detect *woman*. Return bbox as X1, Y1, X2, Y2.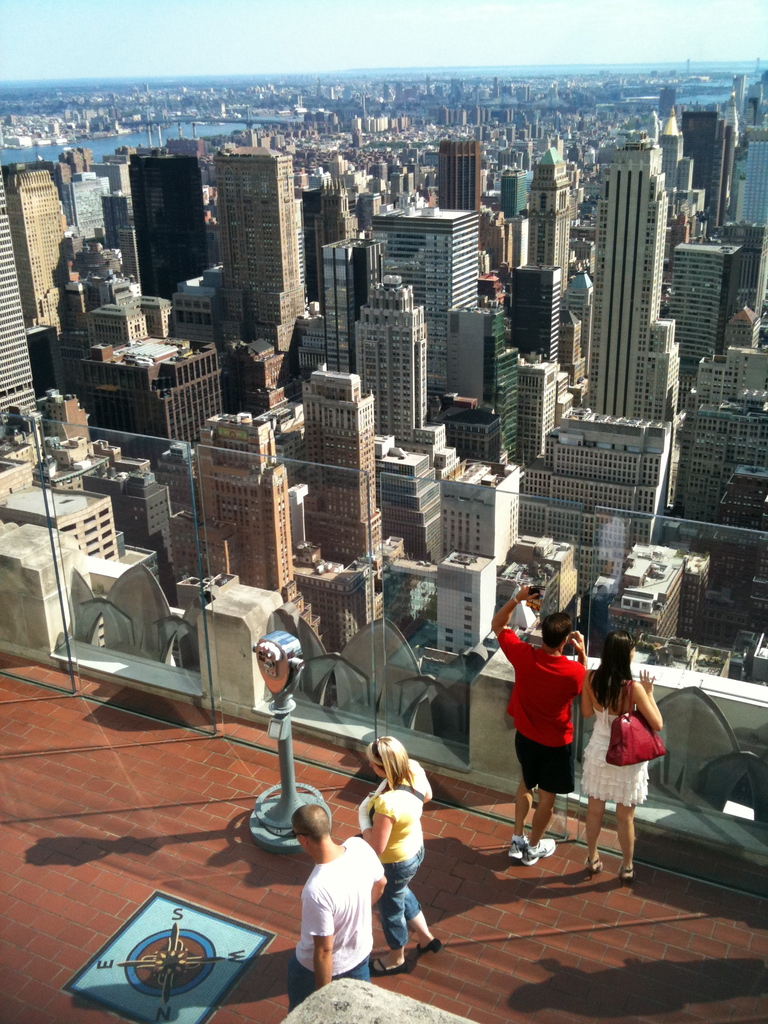
364, 723, 440, 967.
